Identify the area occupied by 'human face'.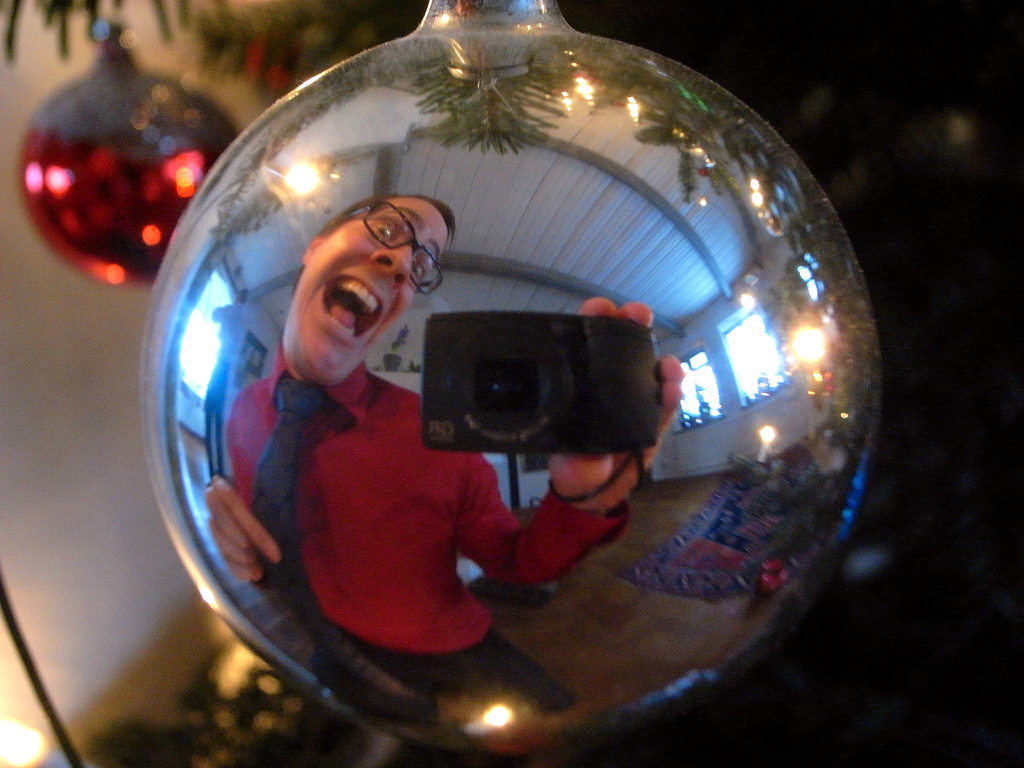
Area: rect(285, 198, 449, 386).
